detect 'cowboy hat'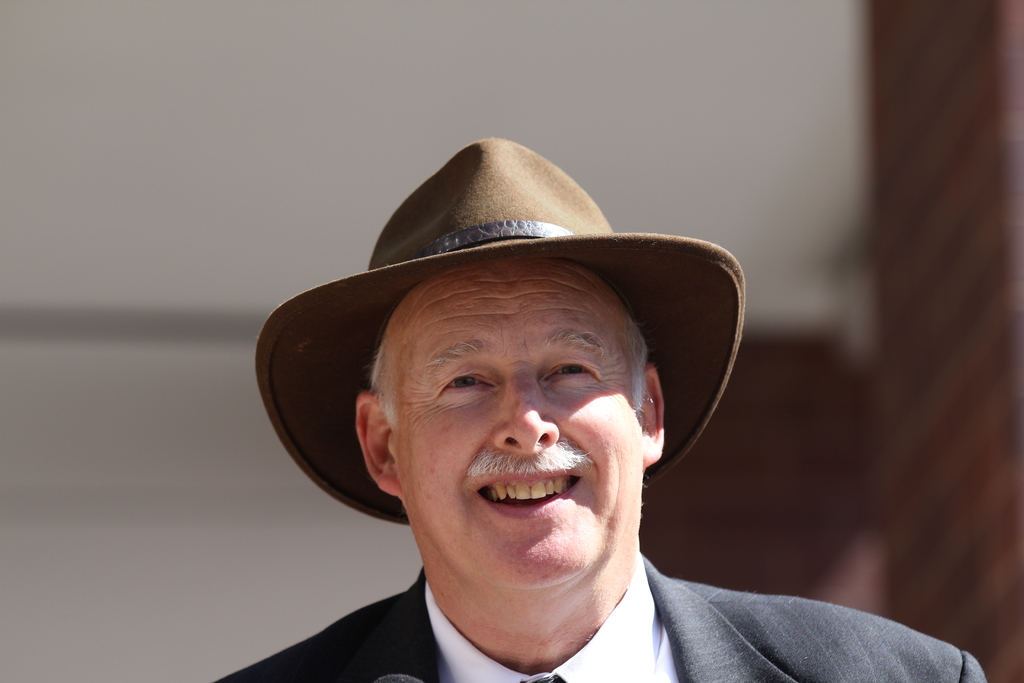
[x1=260, y1=133, x2=764, y2=545]
